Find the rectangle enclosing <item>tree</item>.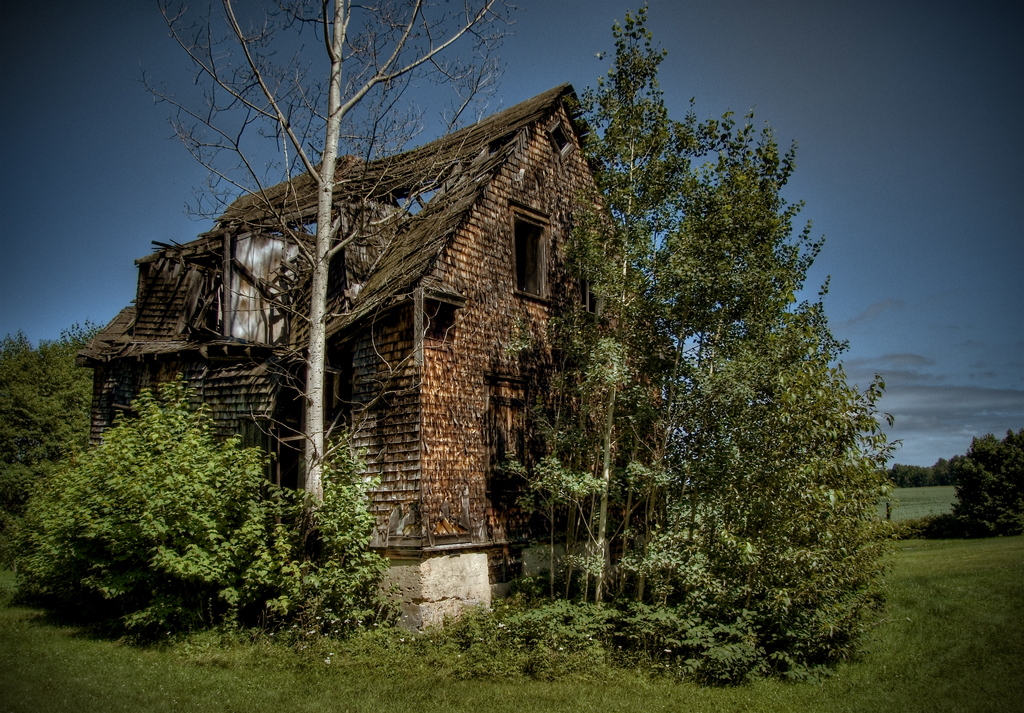
select_region(0, 310, 104, 575).
